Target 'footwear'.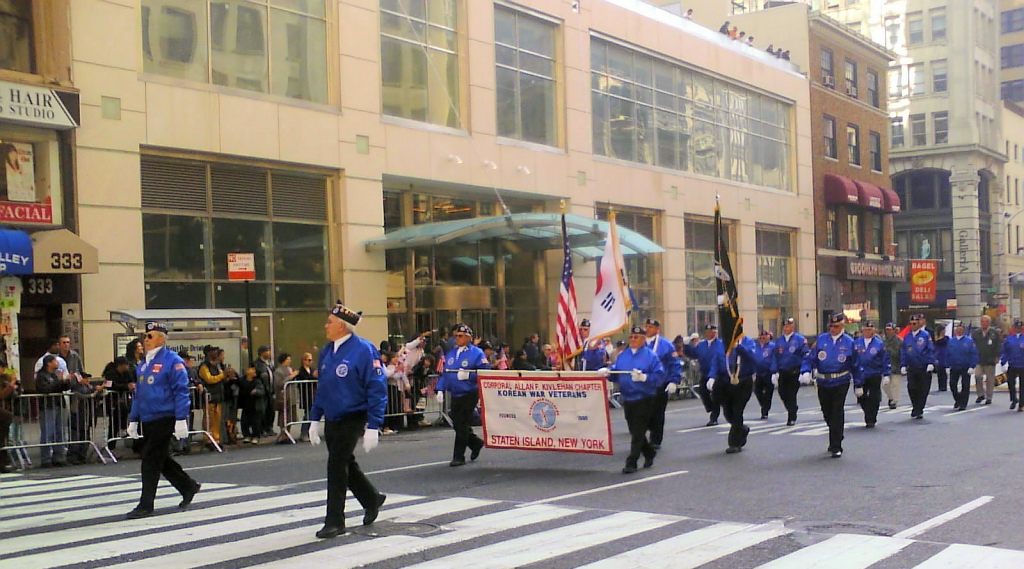
Target region: [left=787, top=419, right=799, bottom=426].
